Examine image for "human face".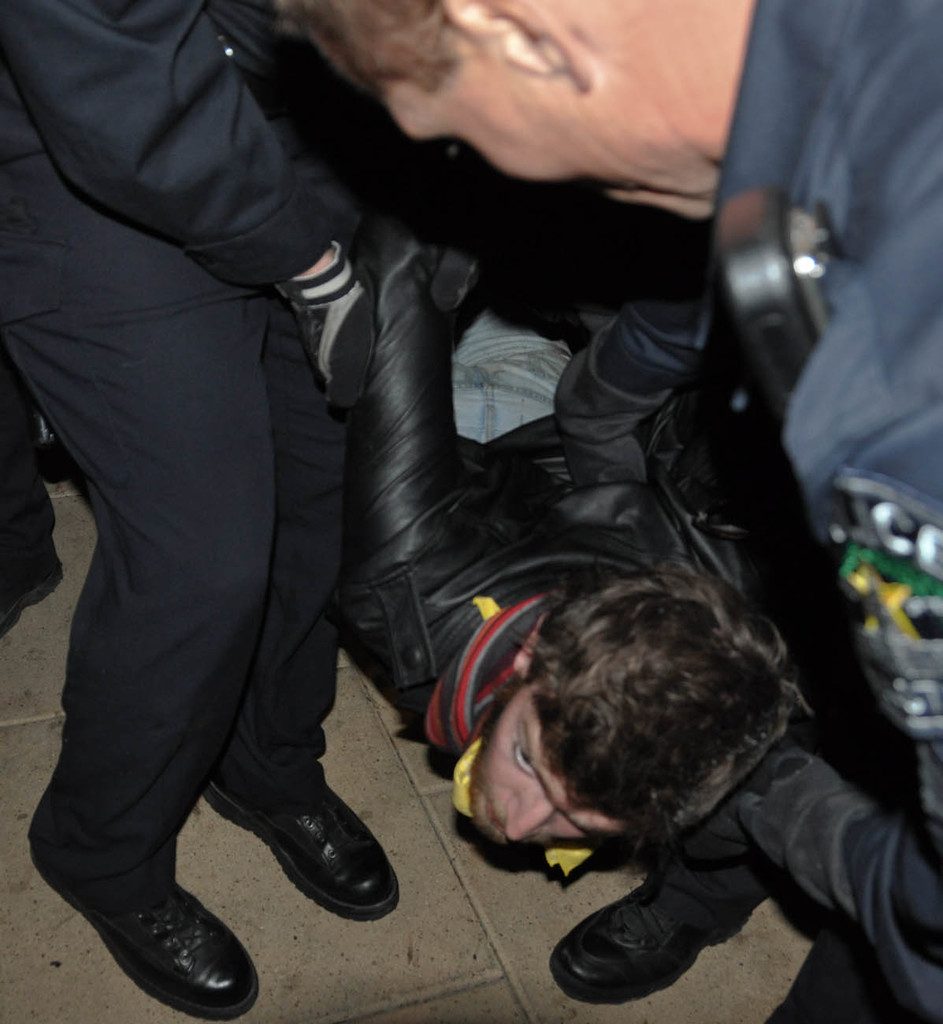
Examination result: (left=379, top=83, right=715, bottom=223).
